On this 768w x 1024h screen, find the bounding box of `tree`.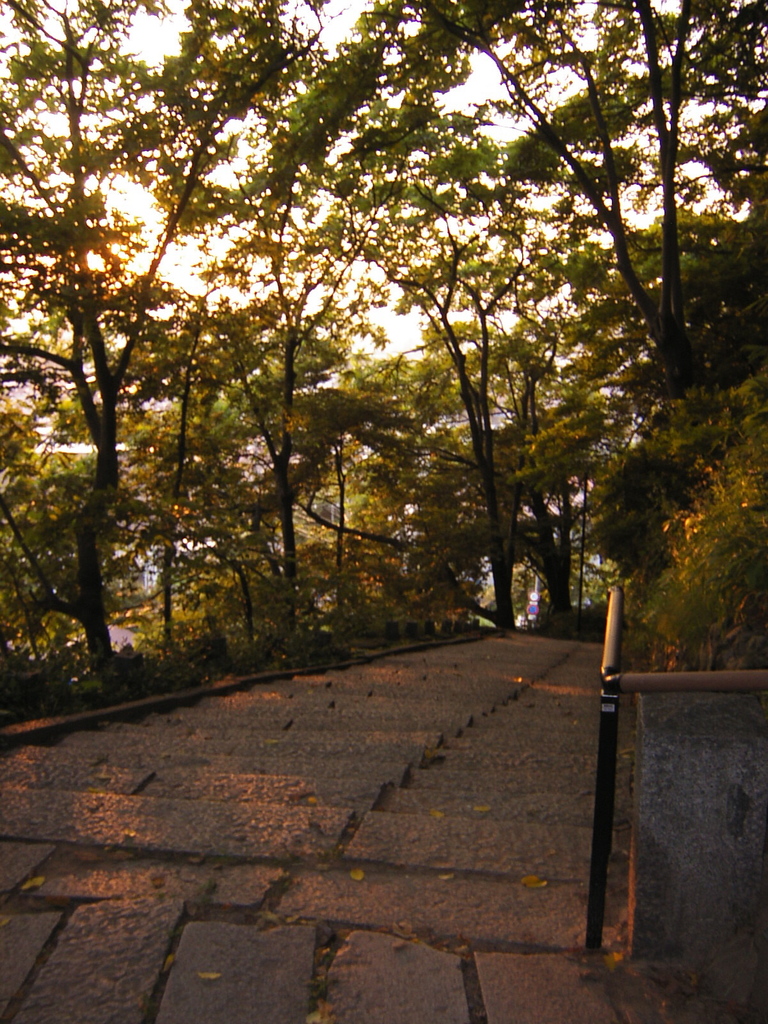
Bounding box: Rect(243, 3, 620, 648).
